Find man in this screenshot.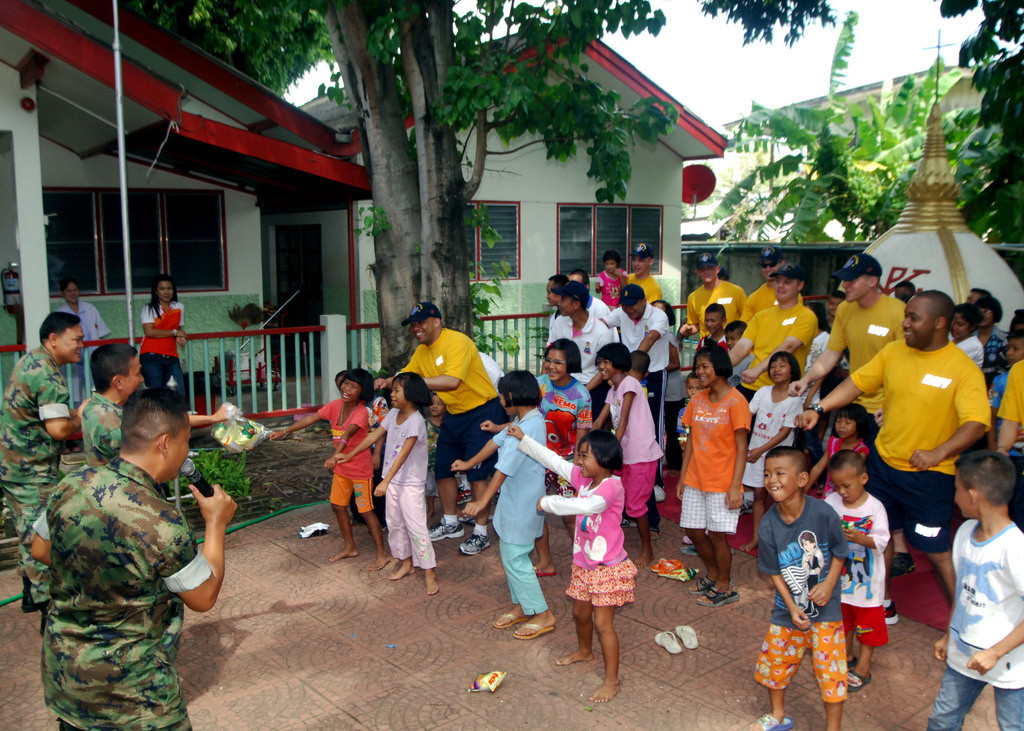
The bounding box for man is region(590, 282, 670, 512).
